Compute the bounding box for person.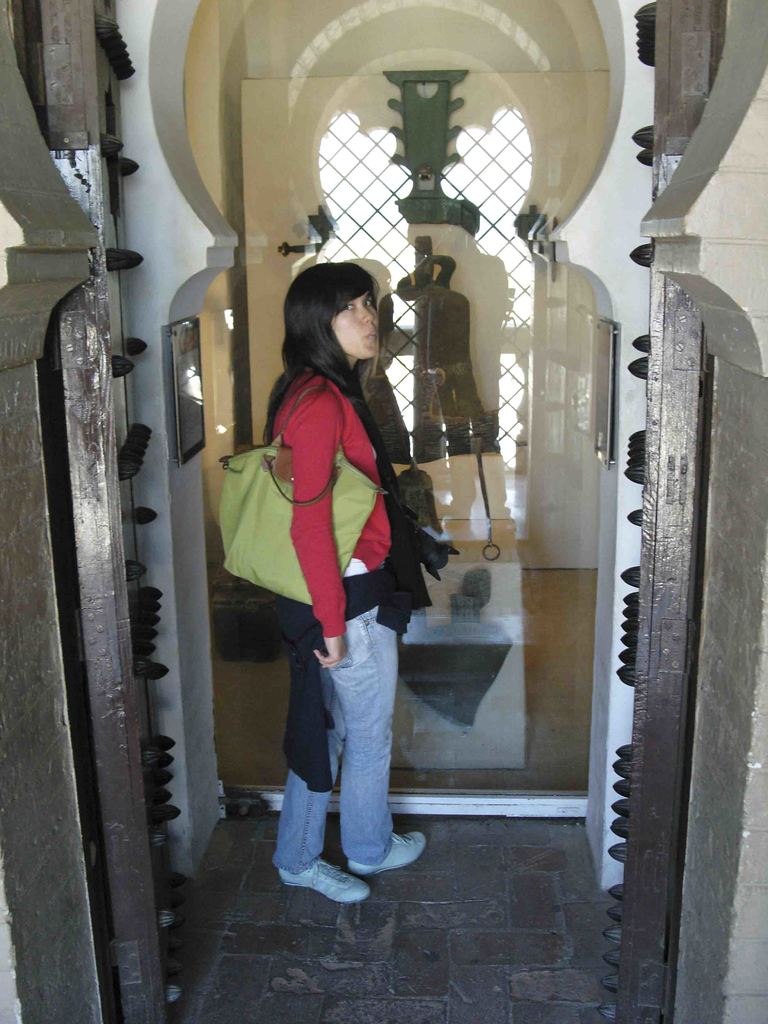
Rect(239, 241, 434, 899).
